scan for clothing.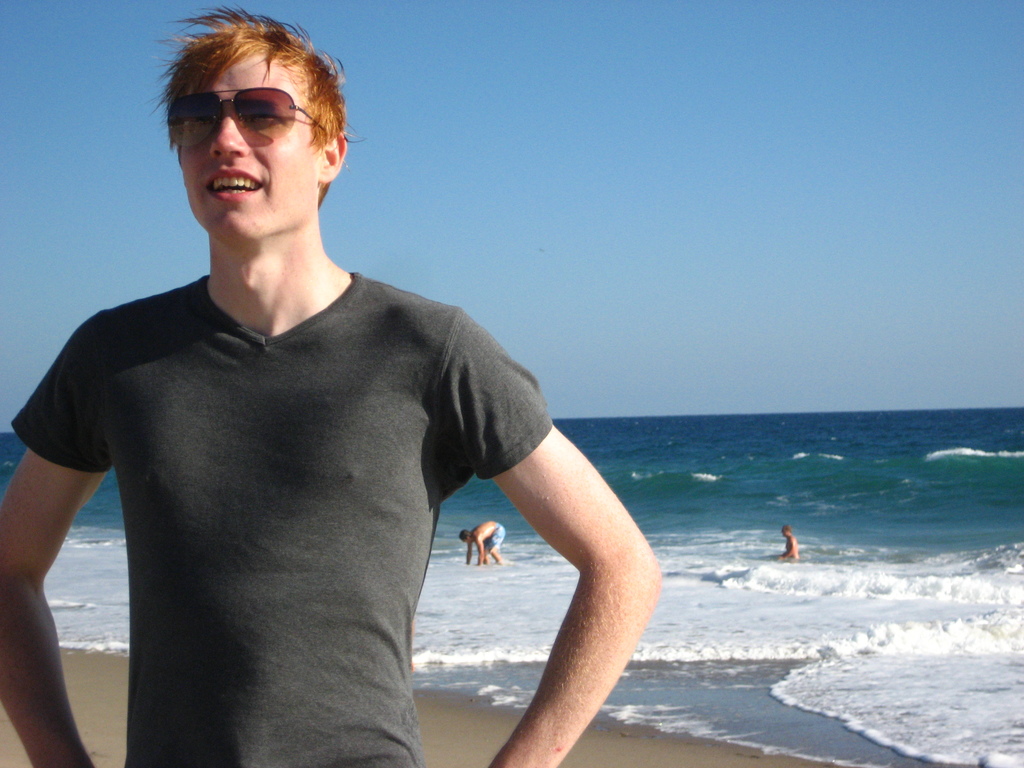
Scan result: rect(481, 518, 506, 557).
